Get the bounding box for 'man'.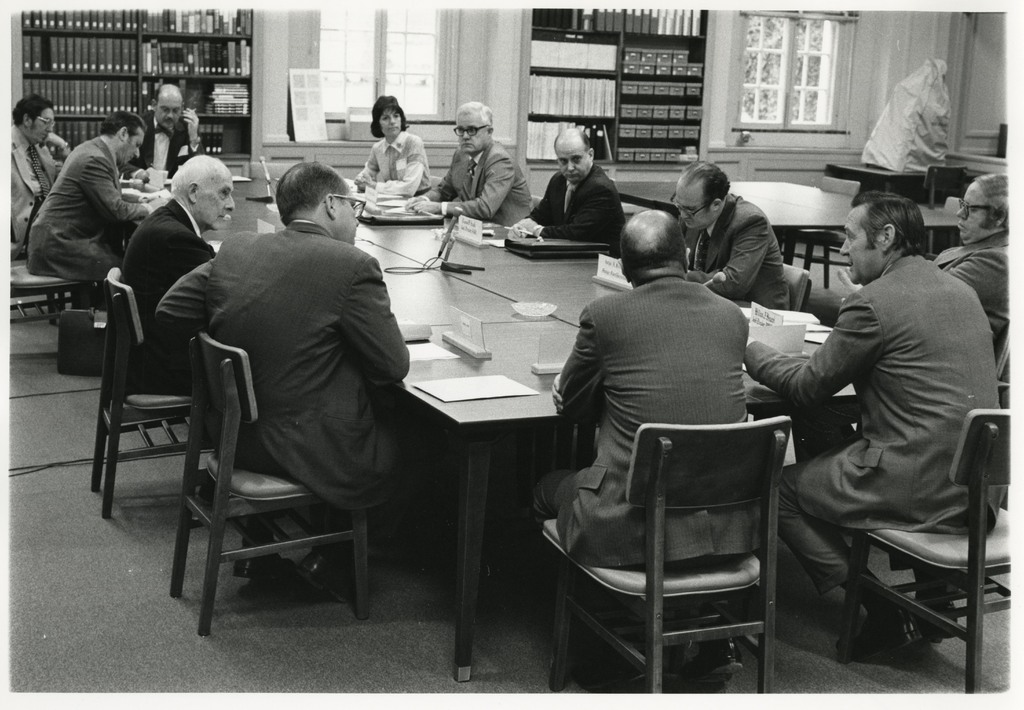
detection(133, 77, 198, 177).
